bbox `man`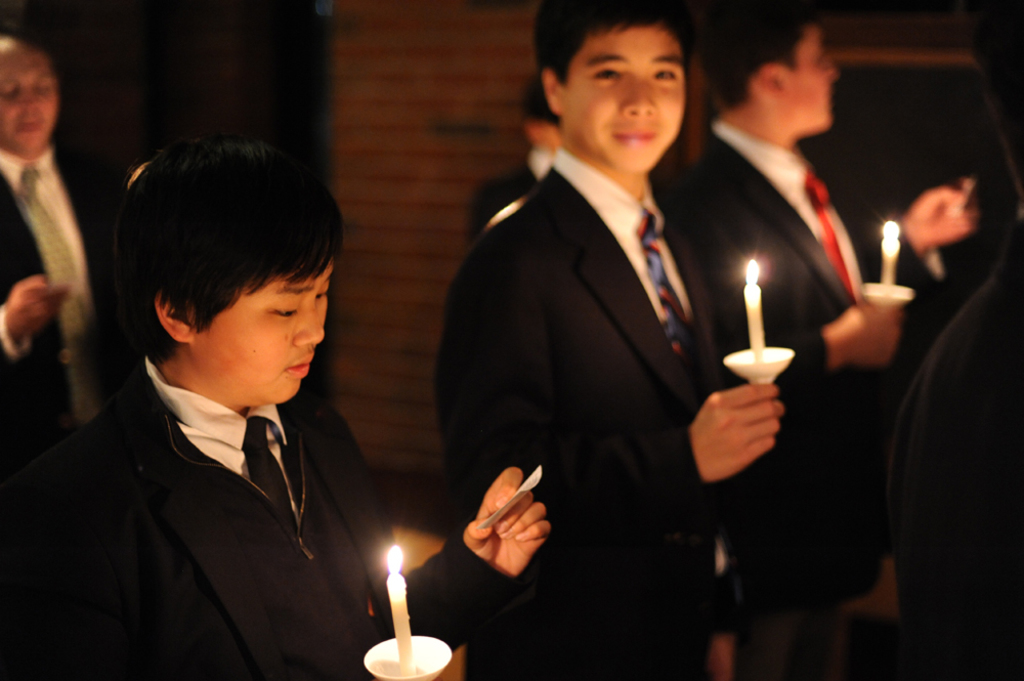
box=[431, 0, 792, 680]
